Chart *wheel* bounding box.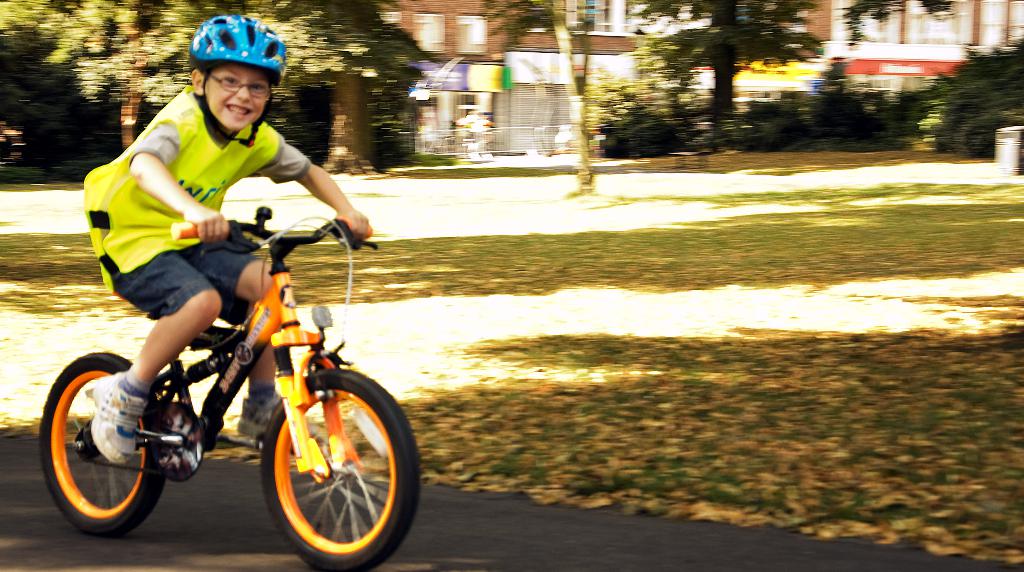
Charted: (36,351,165,541).
